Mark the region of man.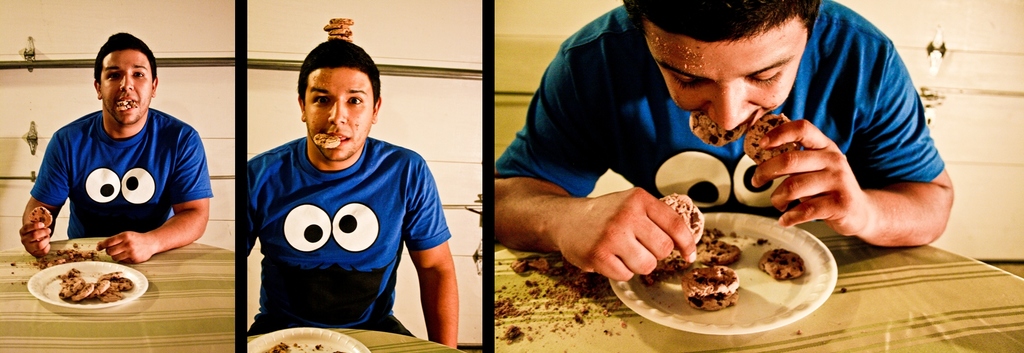
Region: BBox(493, 0, 956, 285).
